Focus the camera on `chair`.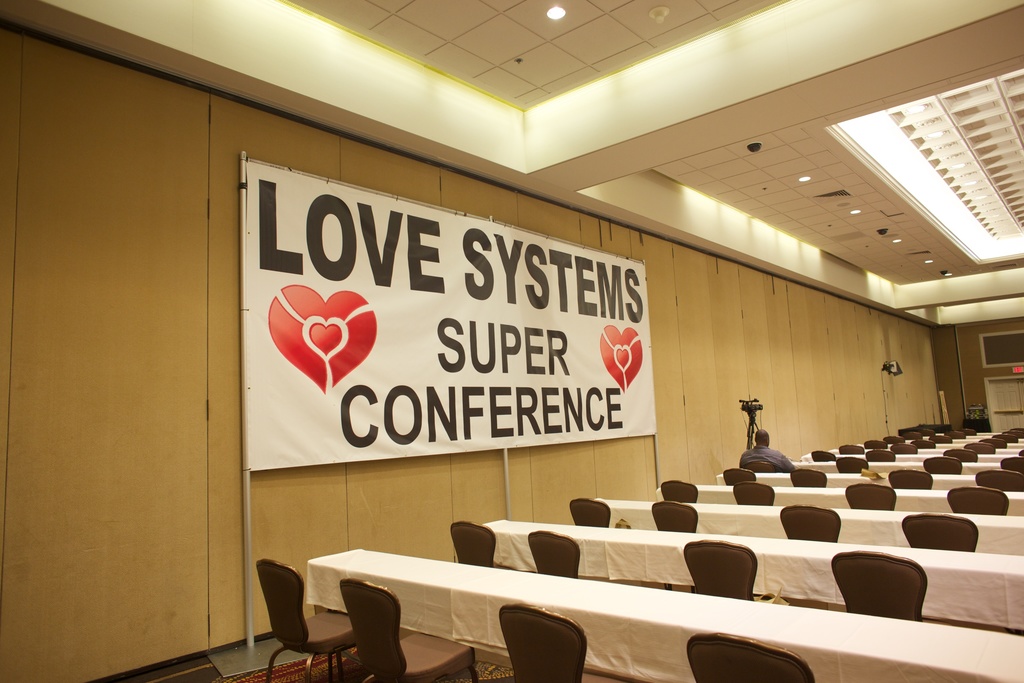
Focus region: <box>504,604,584,682</box>.
